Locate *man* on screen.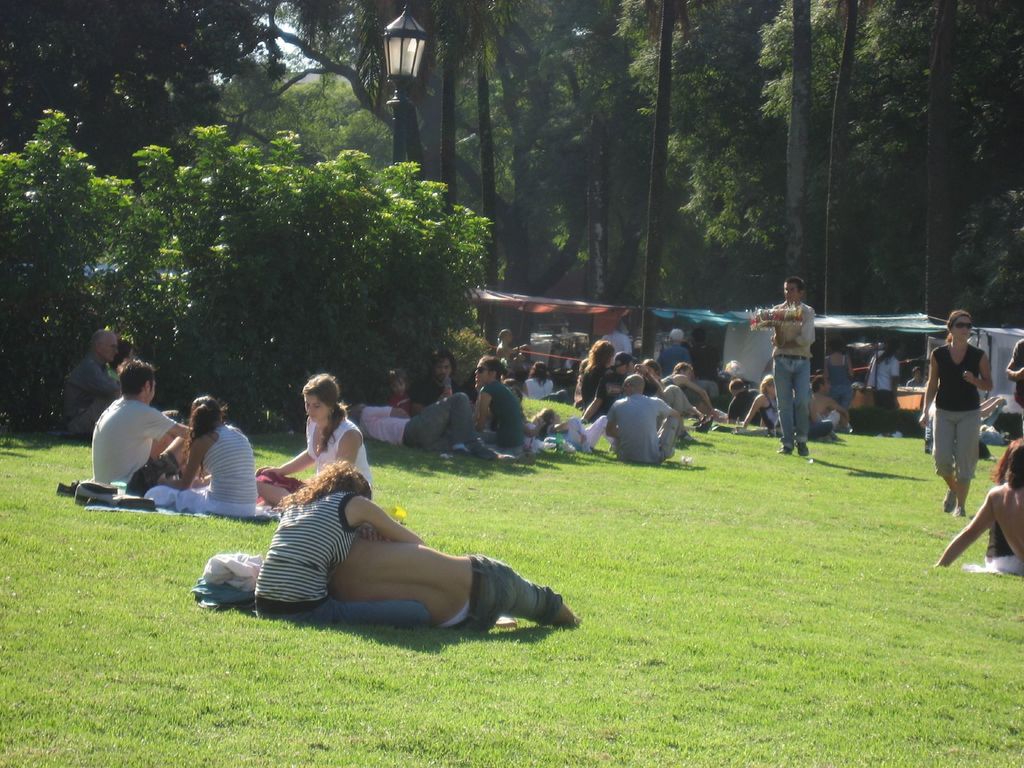
On screen at bbox(412, 353, 442, 411).
